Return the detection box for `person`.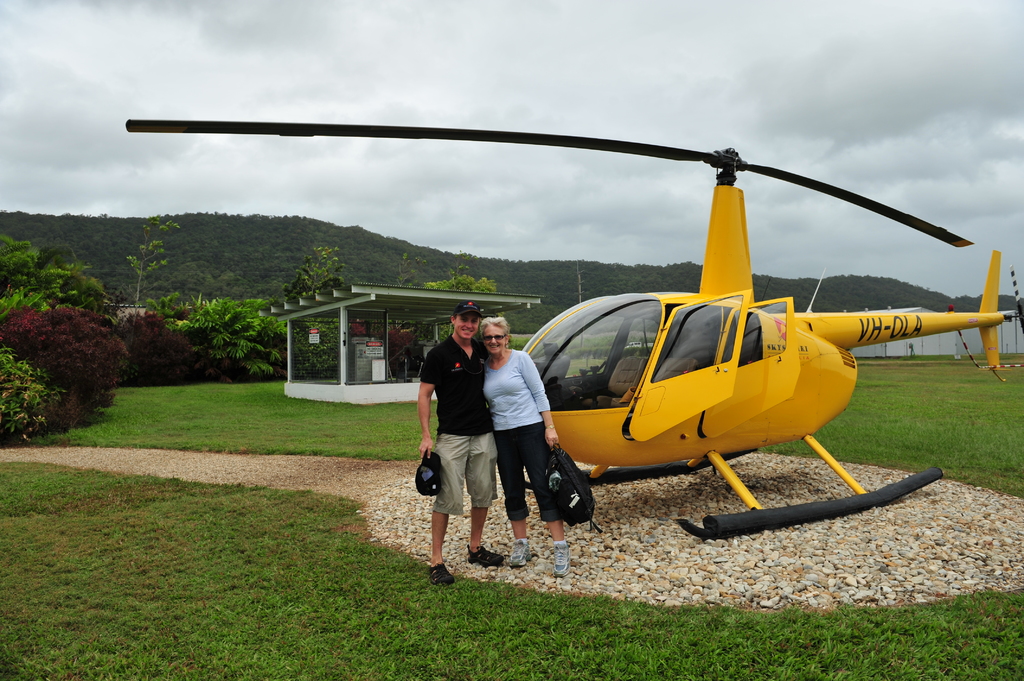
left=480, top=316, right=566, bottom=582.
